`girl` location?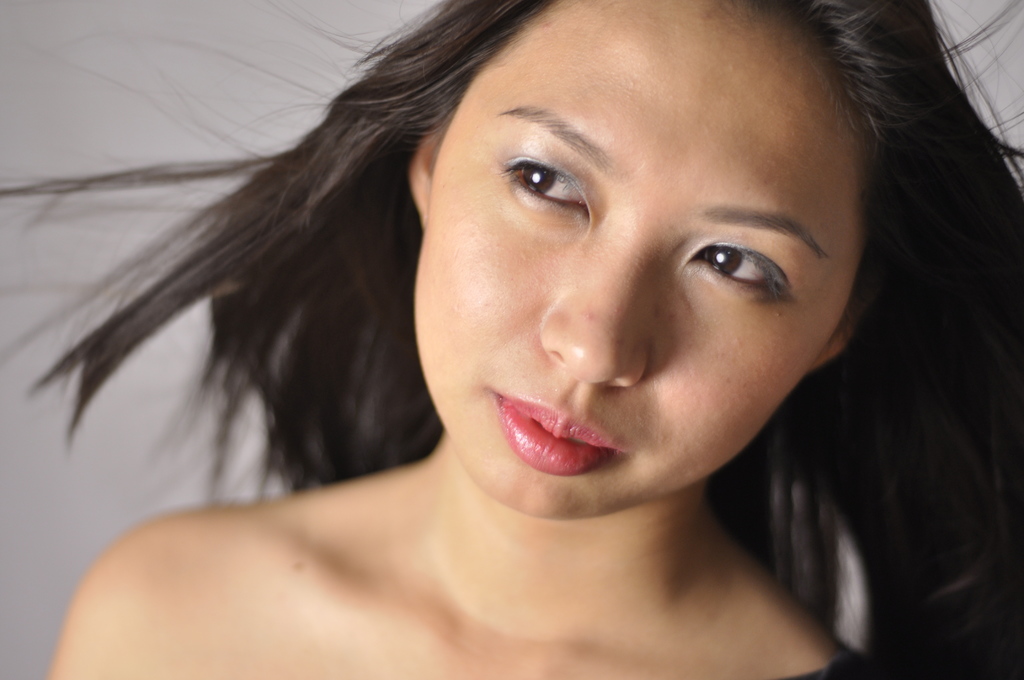
left=3, top=0, right=1023, bottom=679
